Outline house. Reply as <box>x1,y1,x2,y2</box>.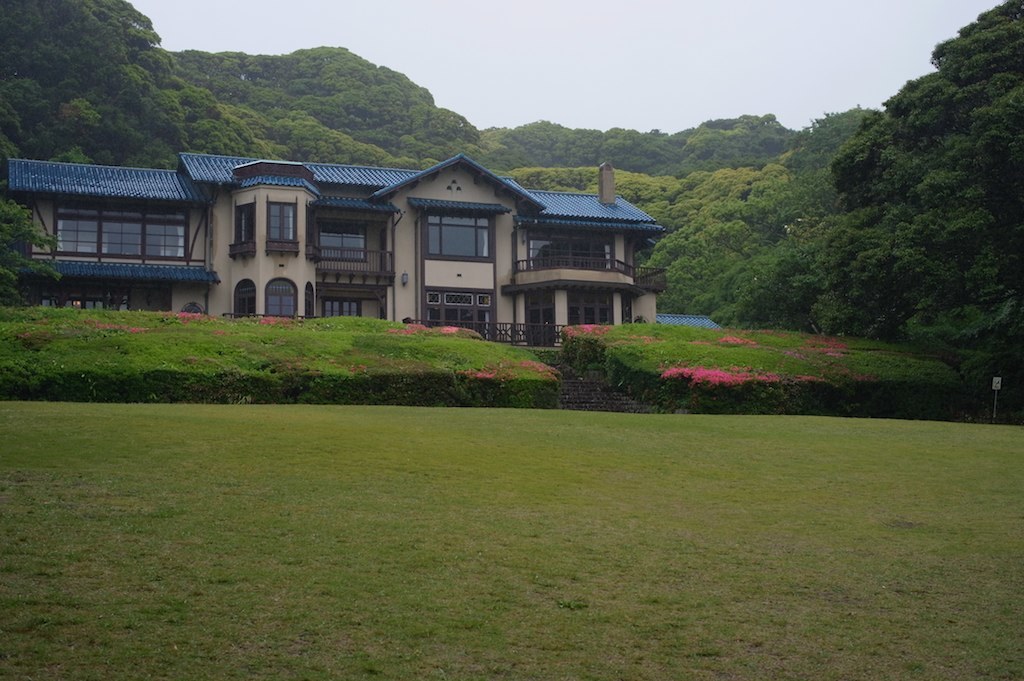
<box>3,162,221,325</box>.
